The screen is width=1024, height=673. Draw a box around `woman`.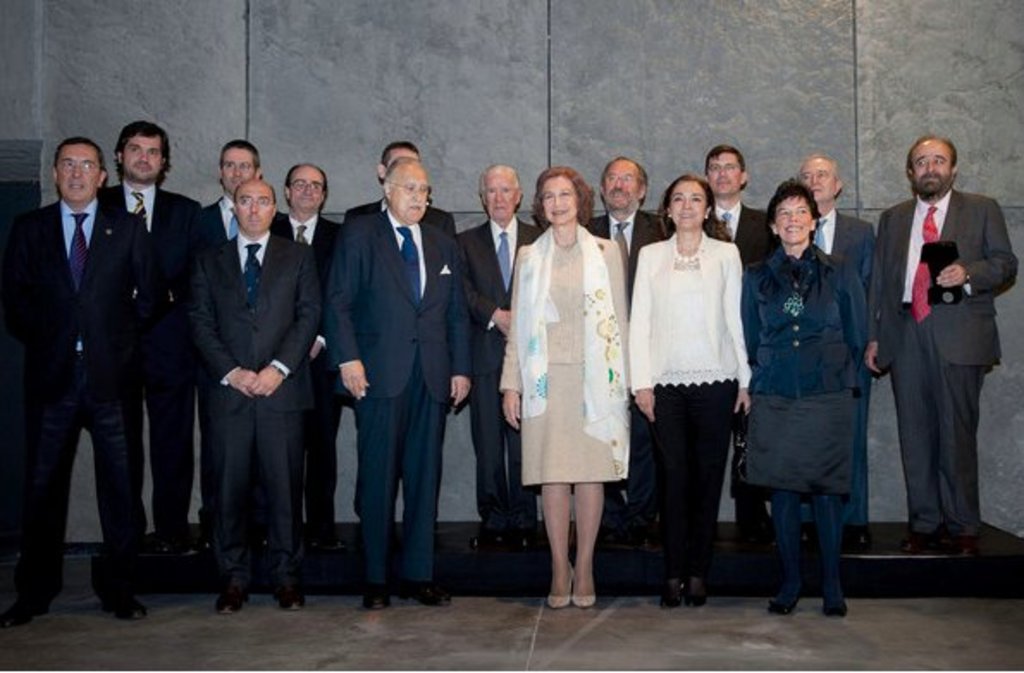
[left=742, top=177, right=867, bottom=614].
